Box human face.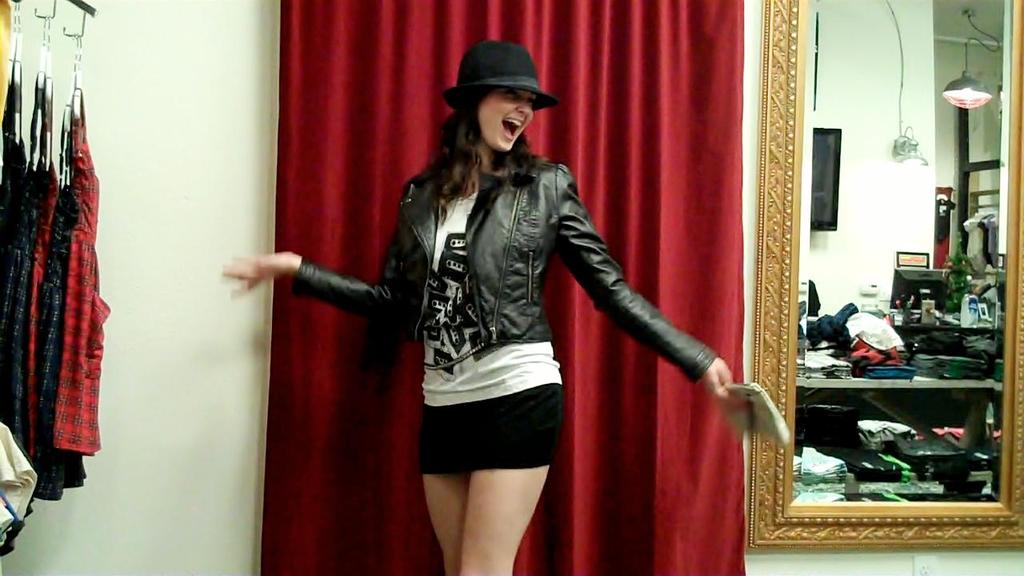
(x1=476, y1=92, x2=537, y2=150).
